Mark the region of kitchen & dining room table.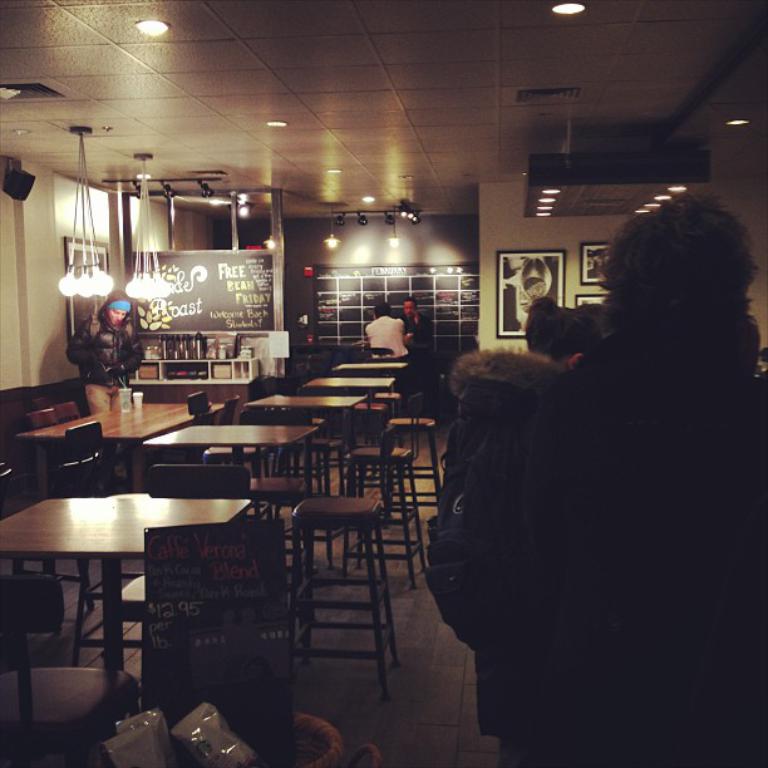
Region: (x1=16, y1=400, x2=228, y2=493).
